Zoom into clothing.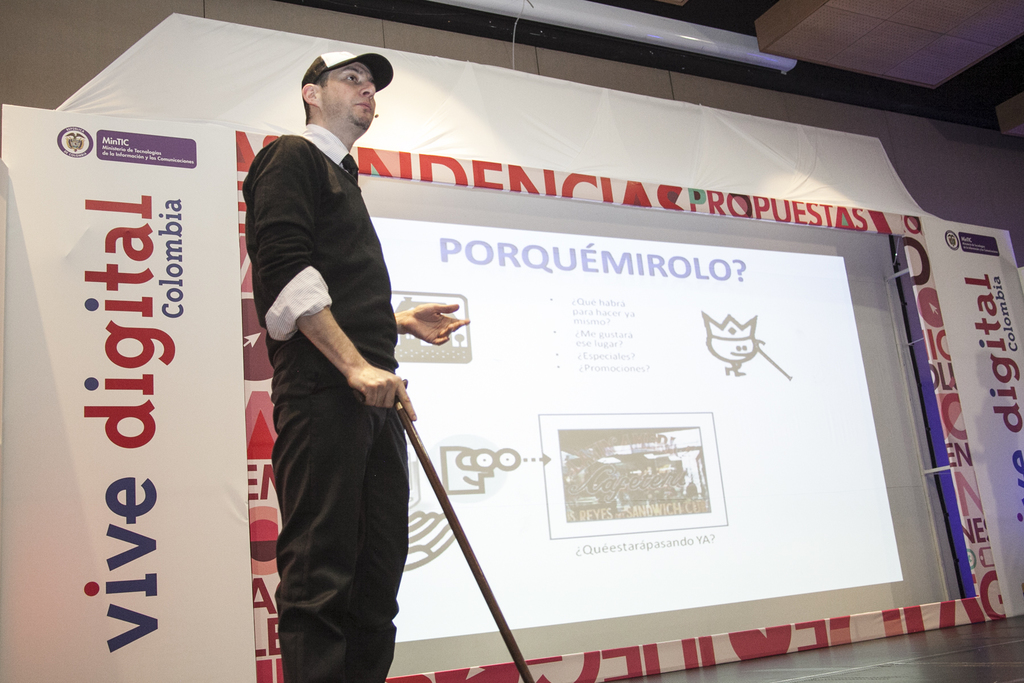
Zoom target: 230,70,428,649.
